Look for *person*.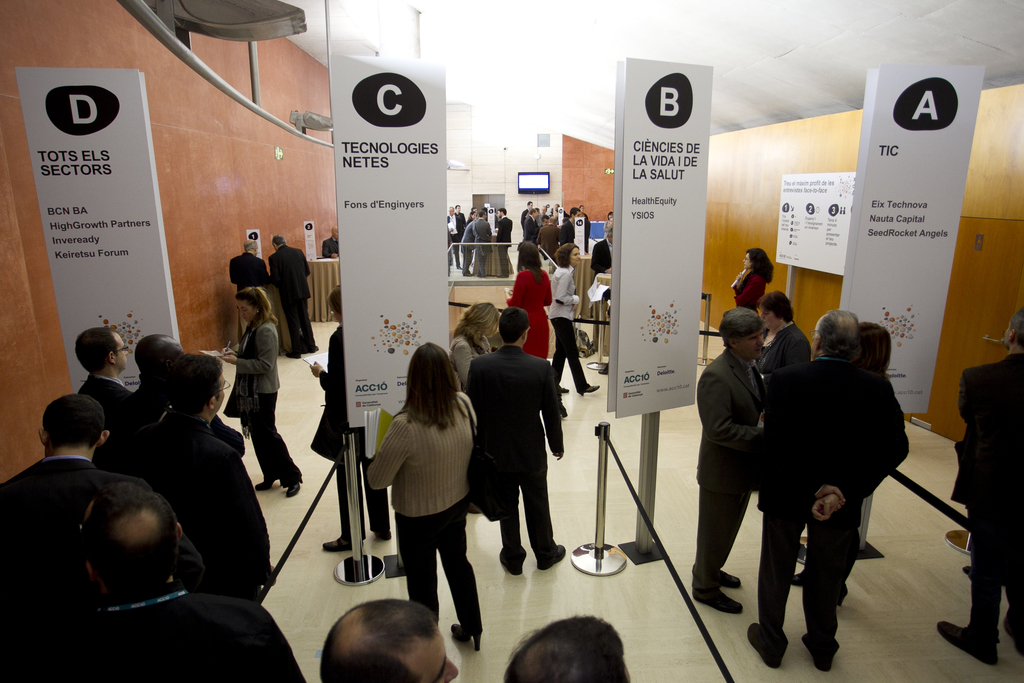
Found: (x1=467, y1=308, x2=565, y2=575).
